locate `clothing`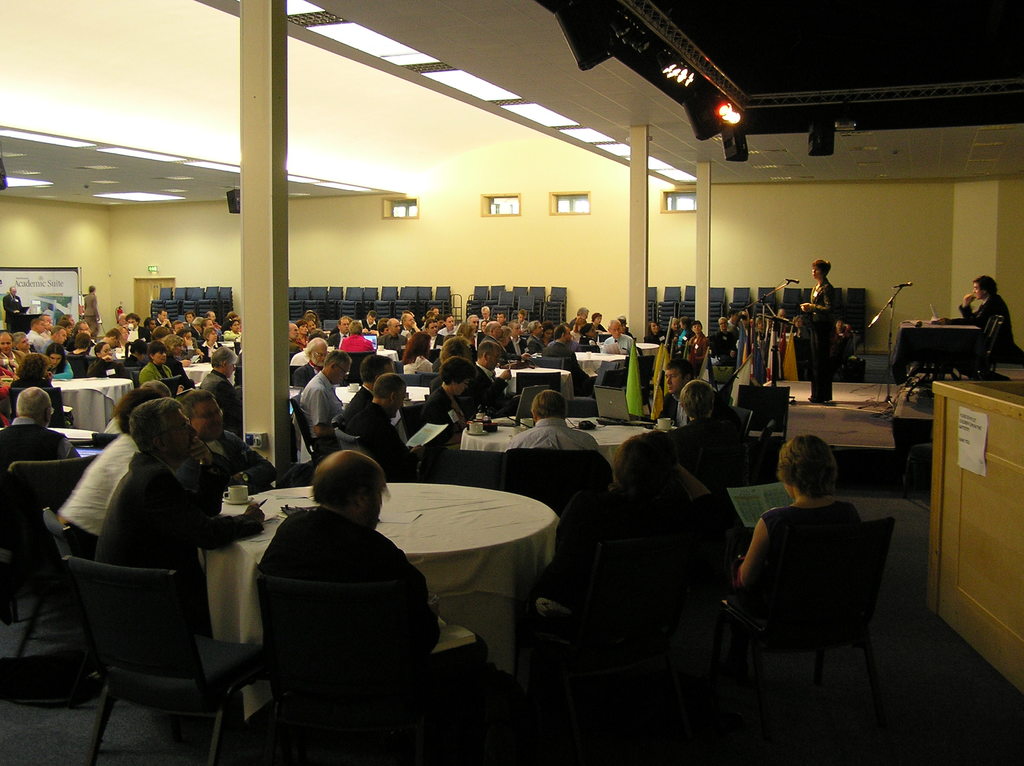
left=733, top=504, right=862, bottom=619
